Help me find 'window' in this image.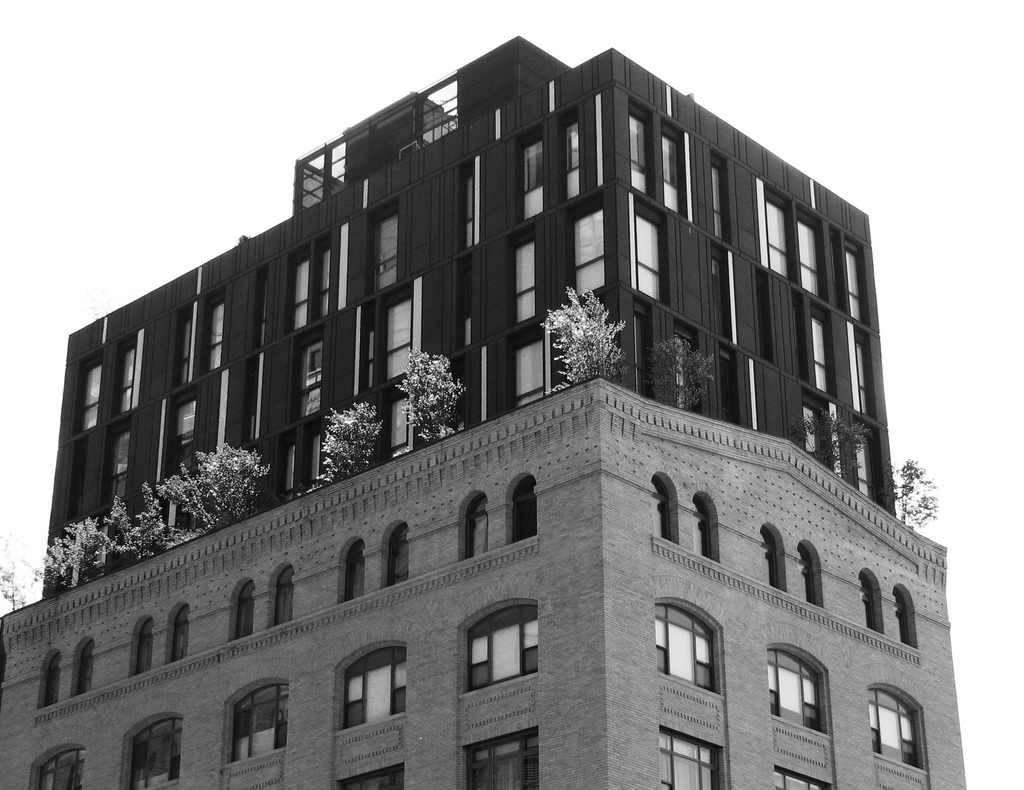
Found it: 377, 277, 414, 386.
